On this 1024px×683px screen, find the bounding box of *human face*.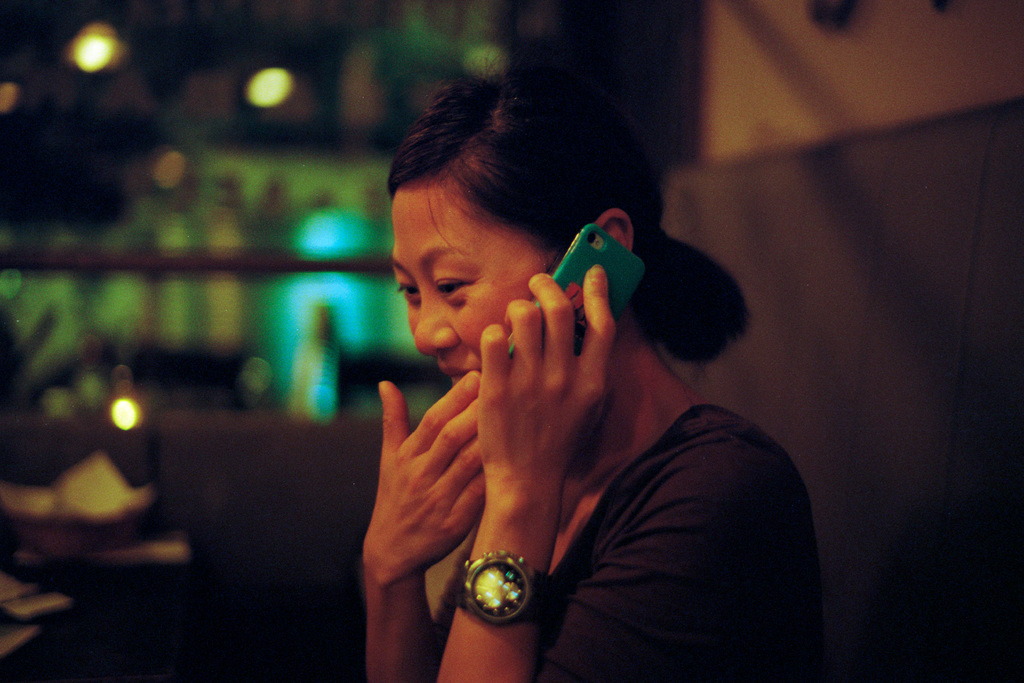
Bounding box: x1=390 y1=188 x2=551 y2=388.
